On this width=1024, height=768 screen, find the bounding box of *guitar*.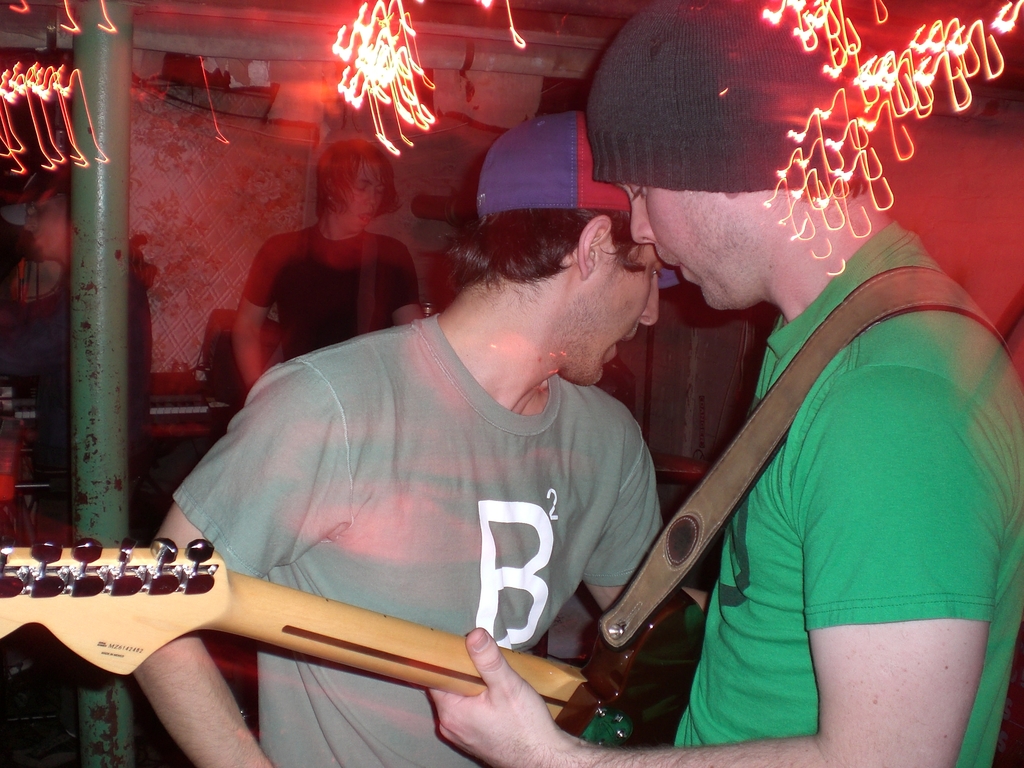
Bounding box: 76 545 698 761.
